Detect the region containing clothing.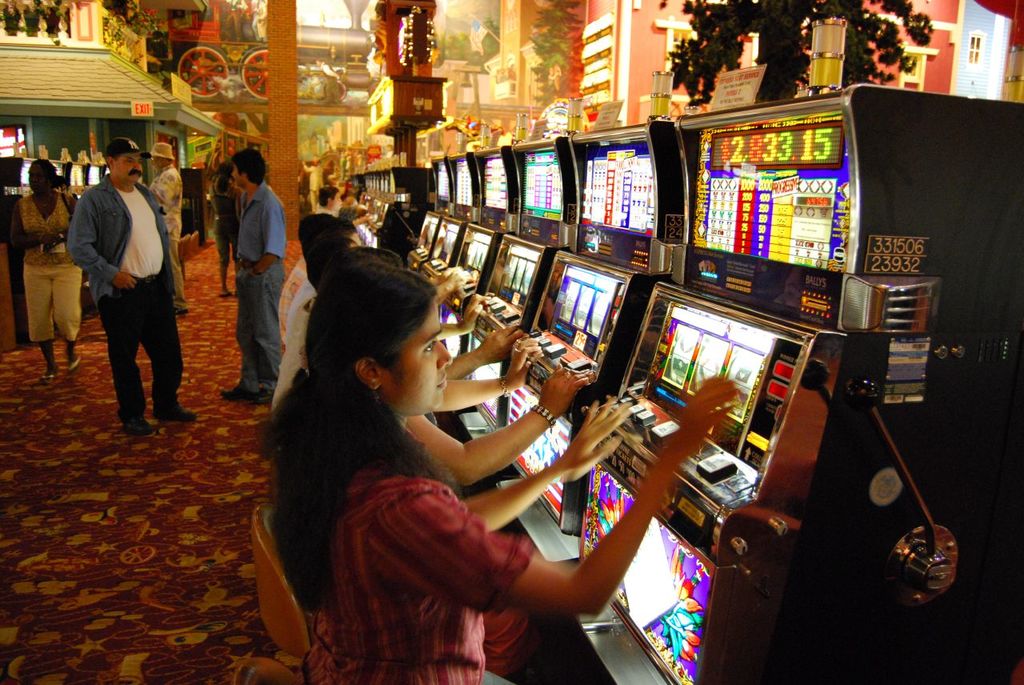
Rect(235, 180, 289, 390).
